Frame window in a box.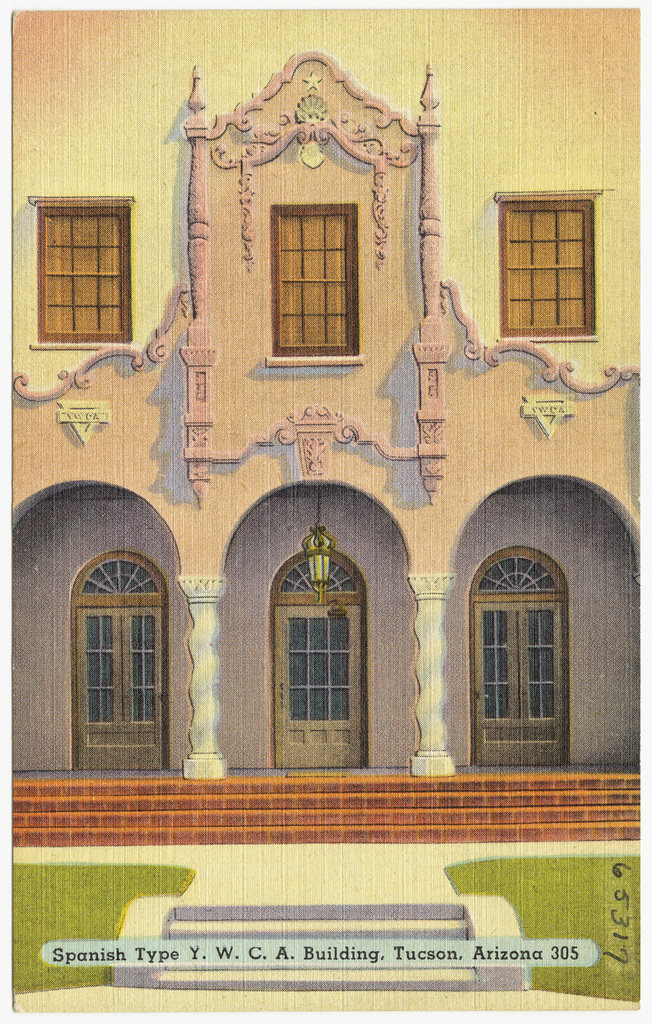
66,522,173,755.
